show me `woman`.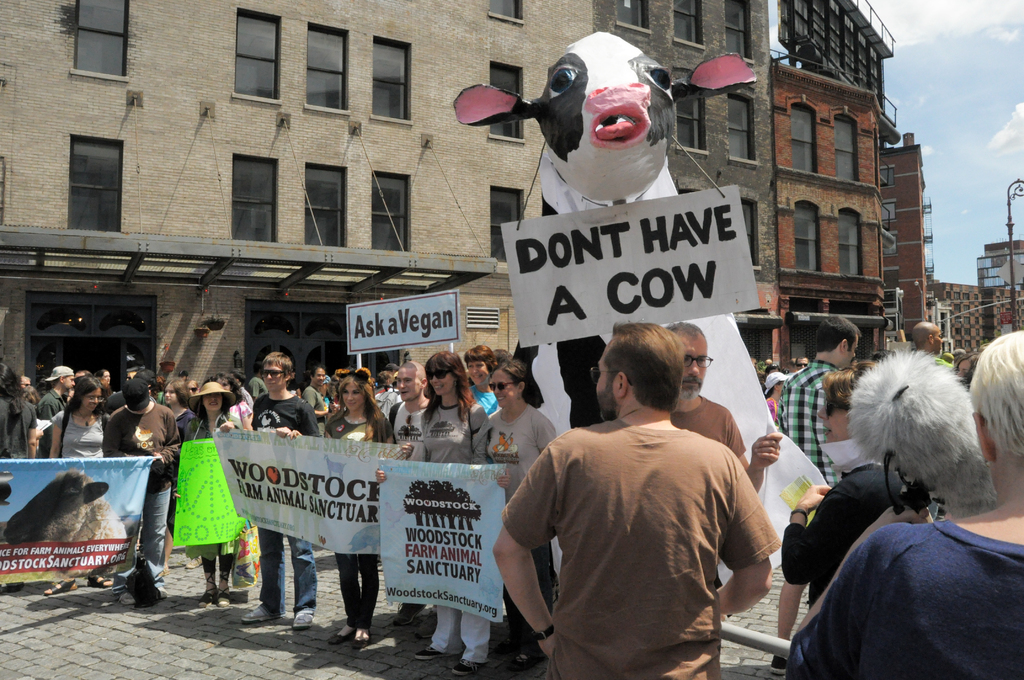
`woman` is here: x1=787 y1=371 x2=915 y2=618.
